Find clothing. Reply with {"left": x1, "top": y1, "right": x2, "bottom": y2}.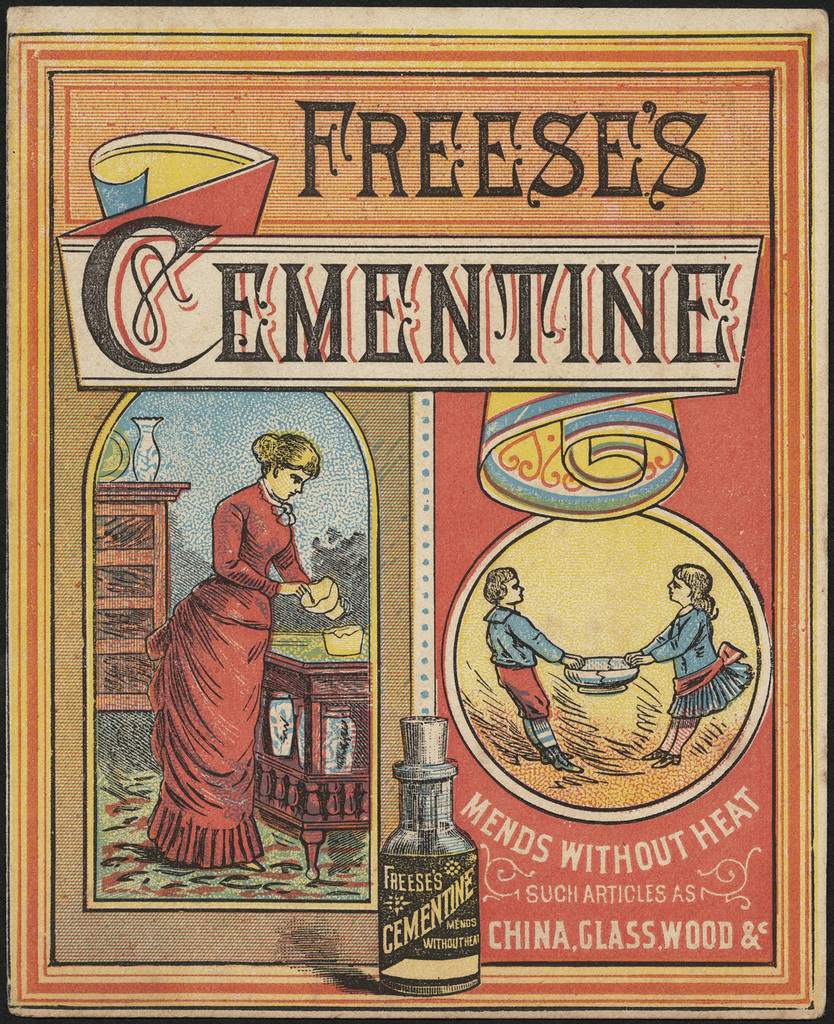
{"left": 138, "top": 459, "right": 318, "bottom": 859}.
